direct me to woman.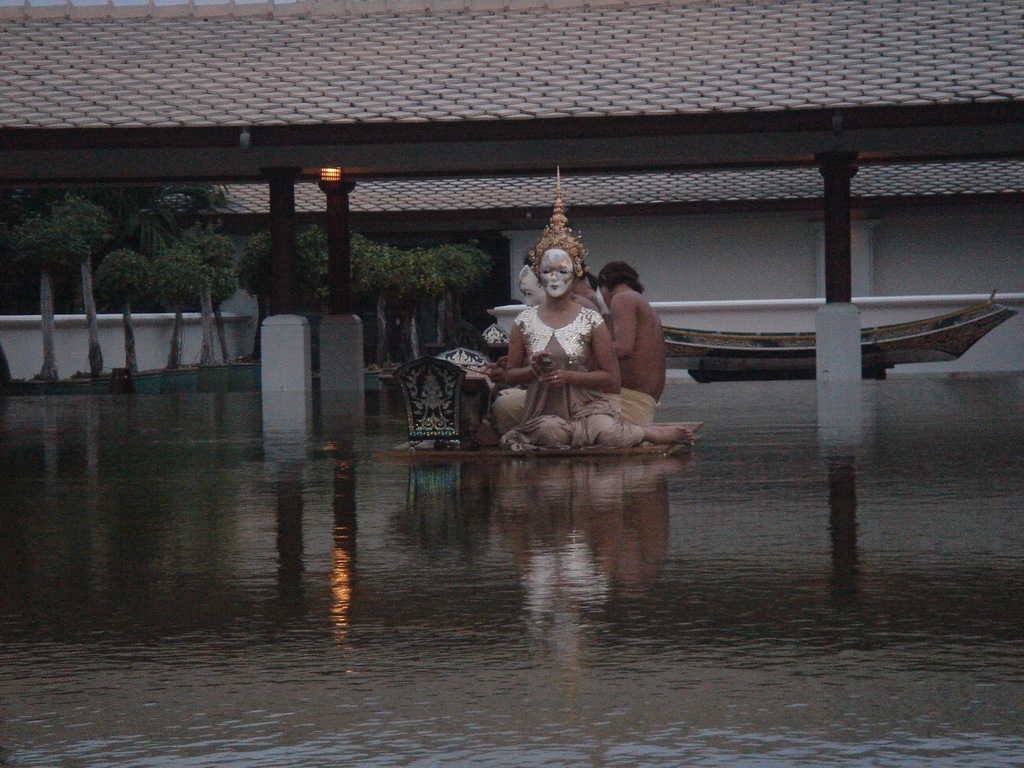
Direction: (499, 166, 694, 449).
